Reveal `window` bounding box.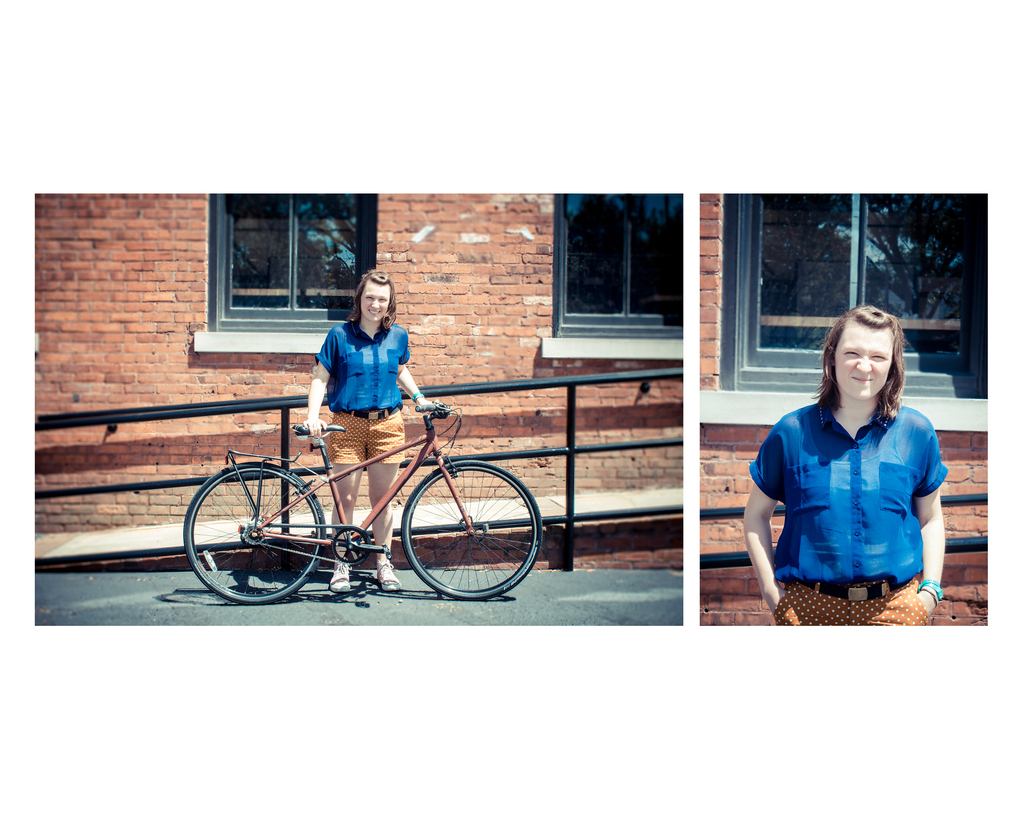
Revealed: 697, 188, 991, 438.
